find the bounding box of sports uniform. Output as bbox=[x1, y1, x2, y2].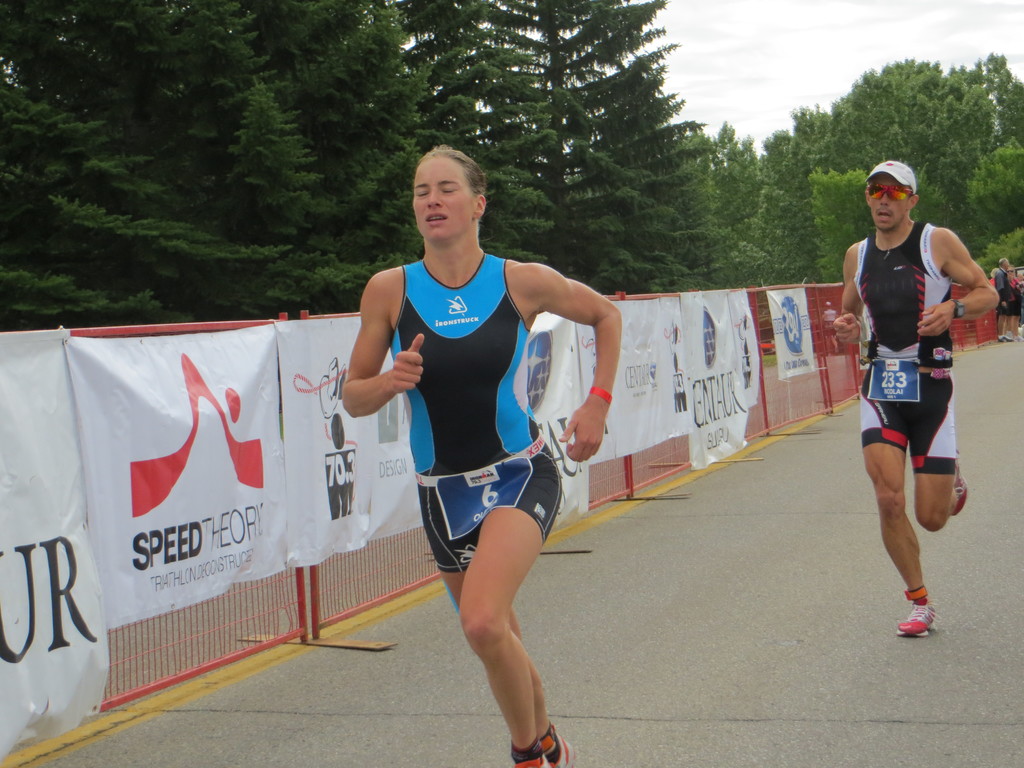
bbox=[386, 237, 565, 572].
